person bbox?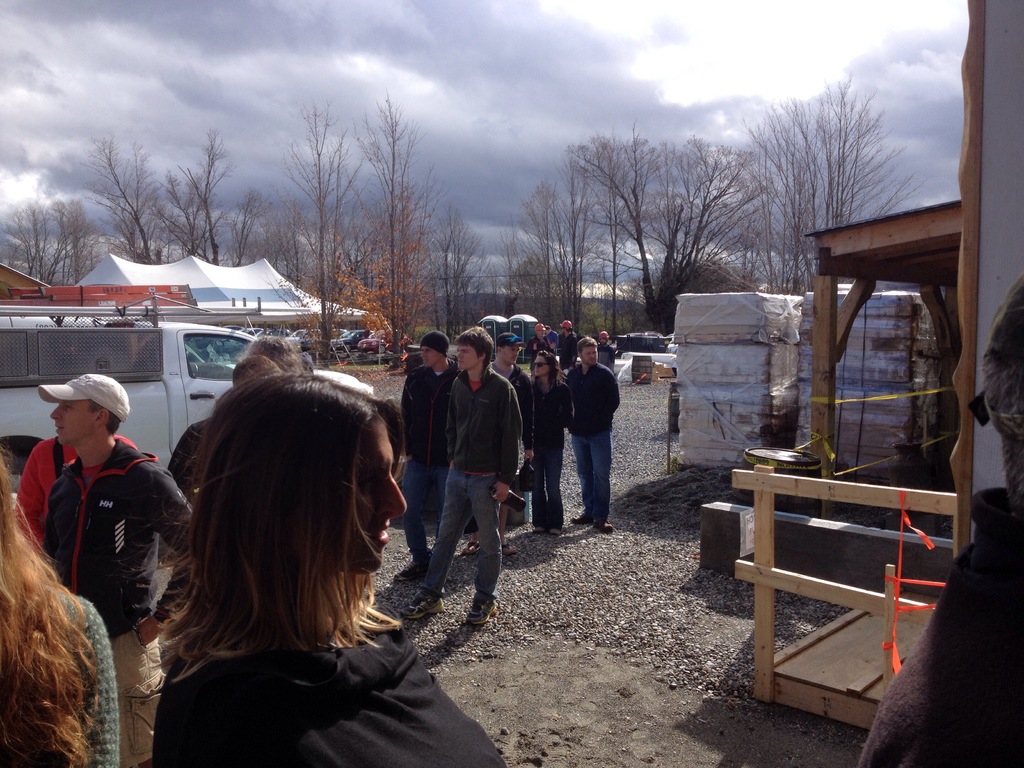
(x1=394, y1=324, x2=524, y2=628)
